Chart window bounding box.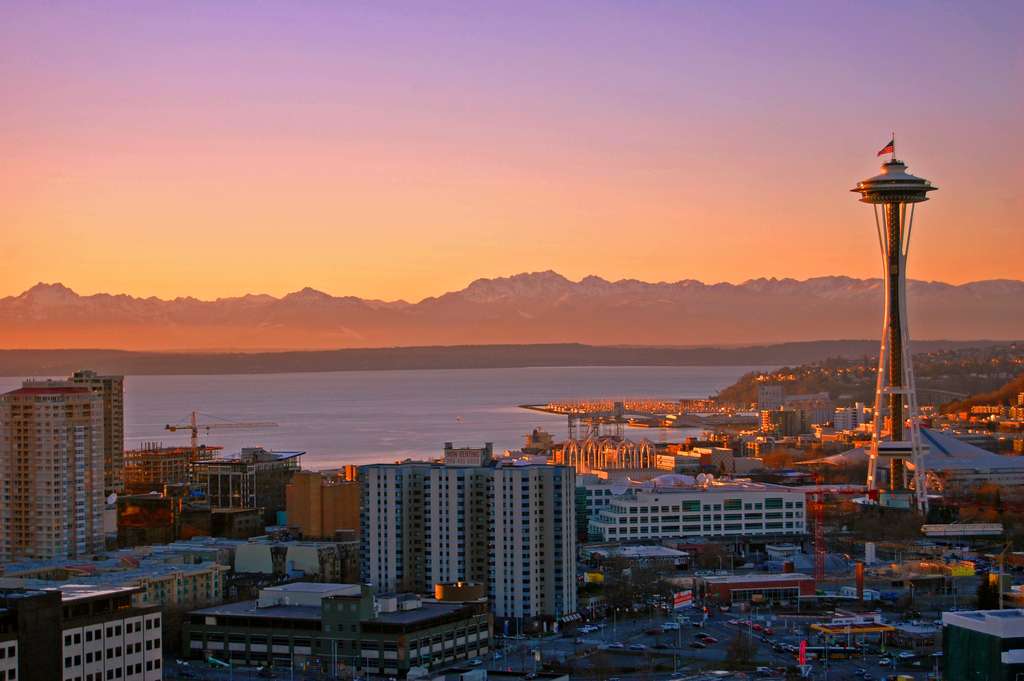
Charted: (93,650,102,662).
